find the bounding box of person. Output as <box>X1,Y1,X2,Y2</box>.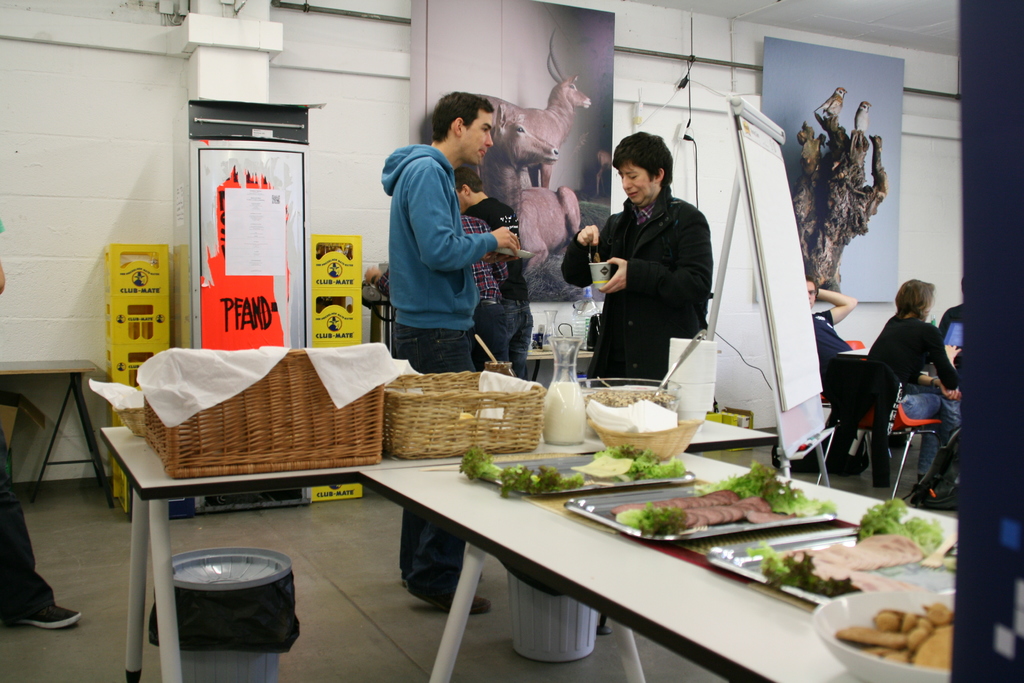
<box>0,210,89,632</box>.
